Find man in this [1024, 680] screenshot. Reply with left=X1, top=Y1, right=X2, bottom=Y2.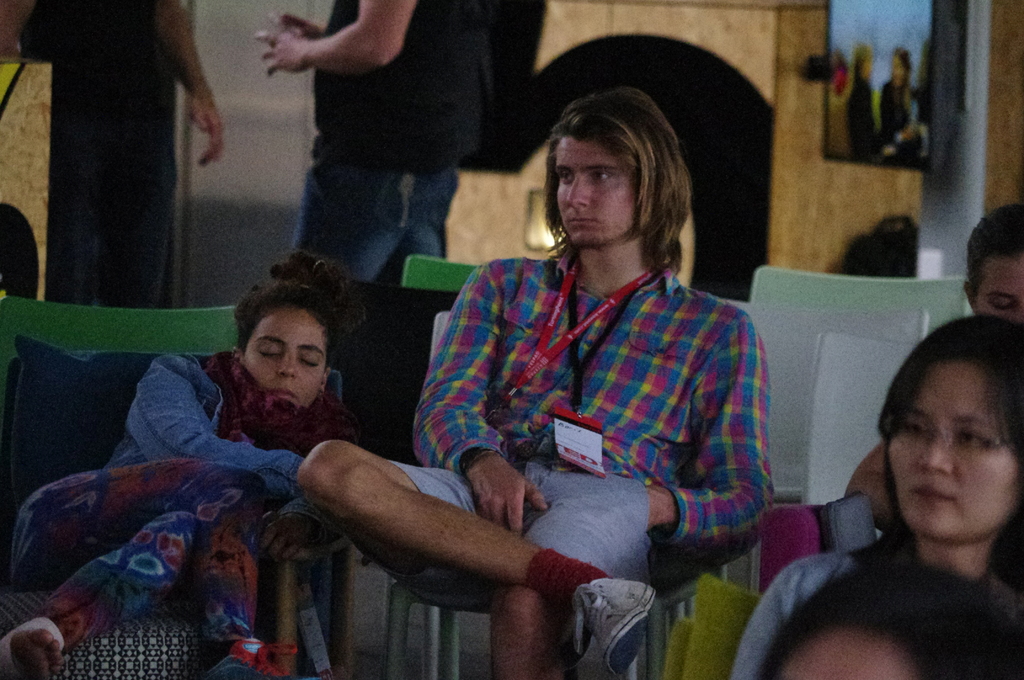
left=297, top=86, right=771, bottom=679.
